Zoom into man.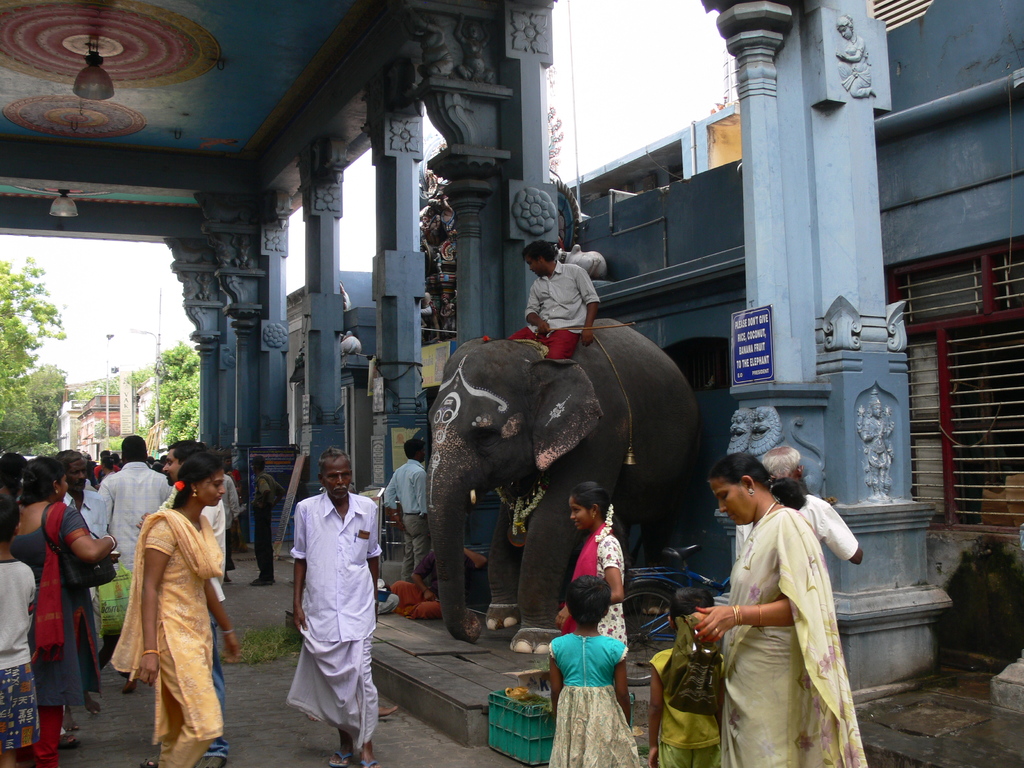
Zoom target: [x1=136, y1=439, x2=228, y2=767].
